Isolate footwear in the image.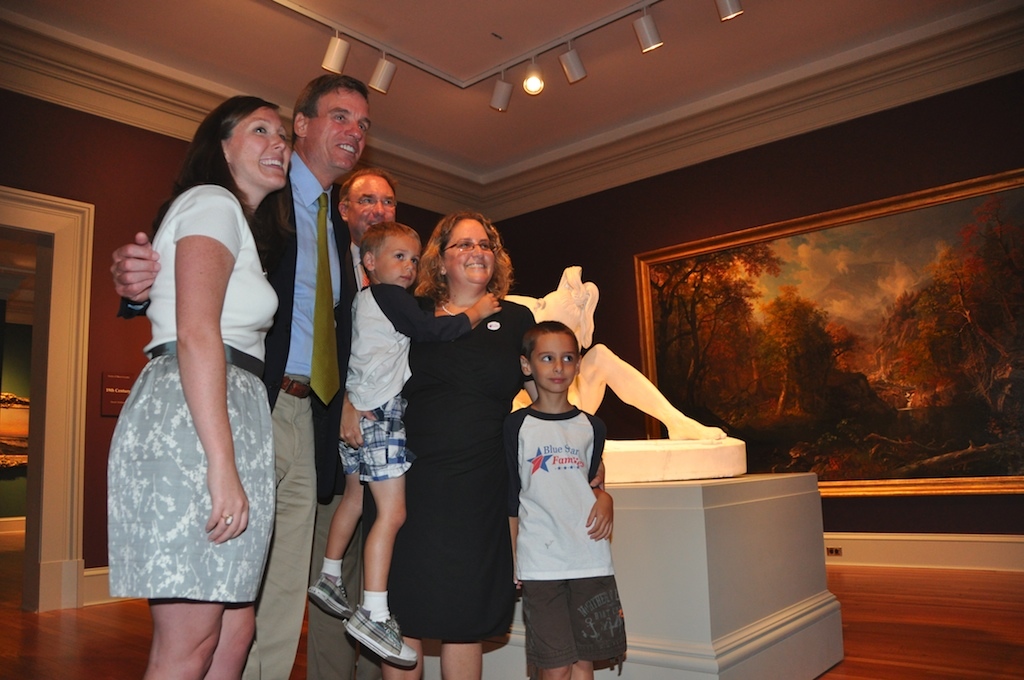
Isolated region: 318 595 407 664.
